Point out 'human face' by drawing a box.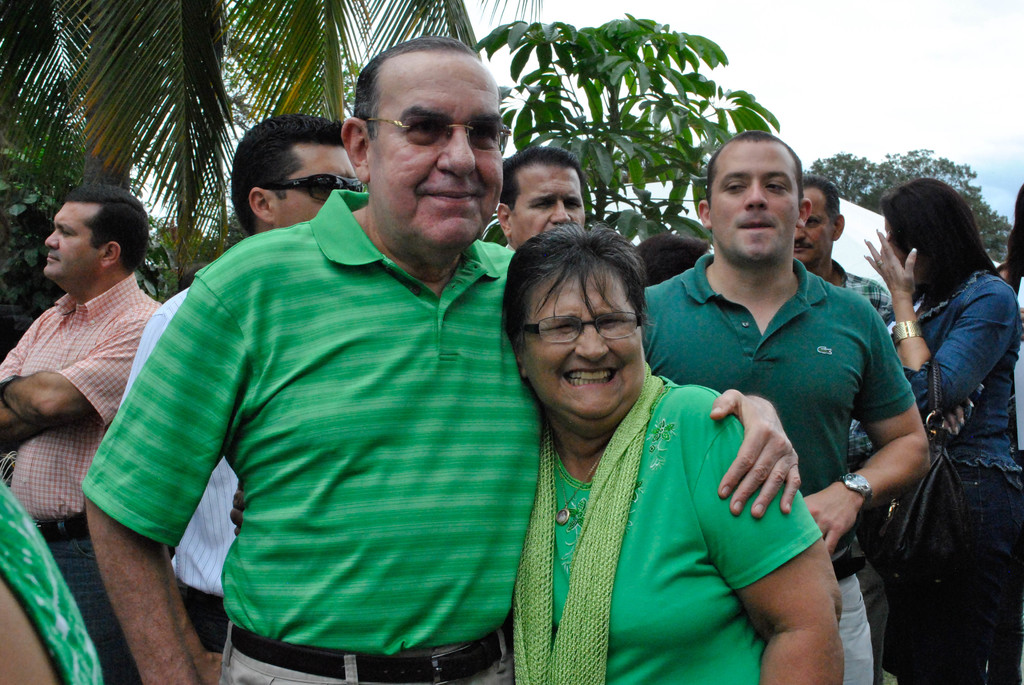
<bbox>507, 160, 582, 249</bbox>.
